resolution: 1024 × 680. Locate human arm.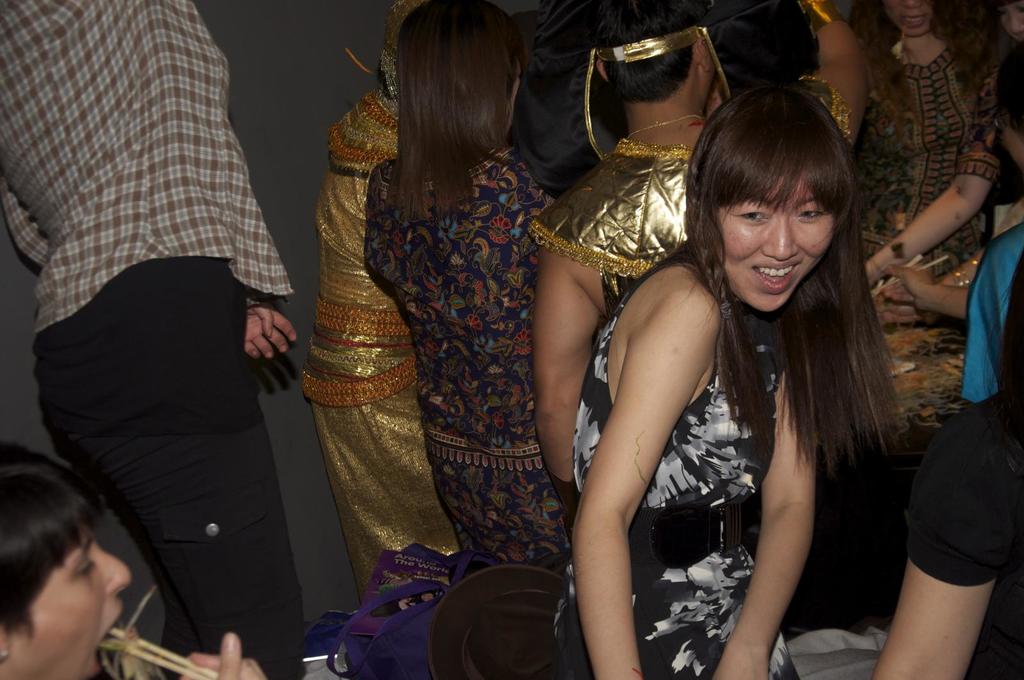
BBox(794, 0, 860, 141).
